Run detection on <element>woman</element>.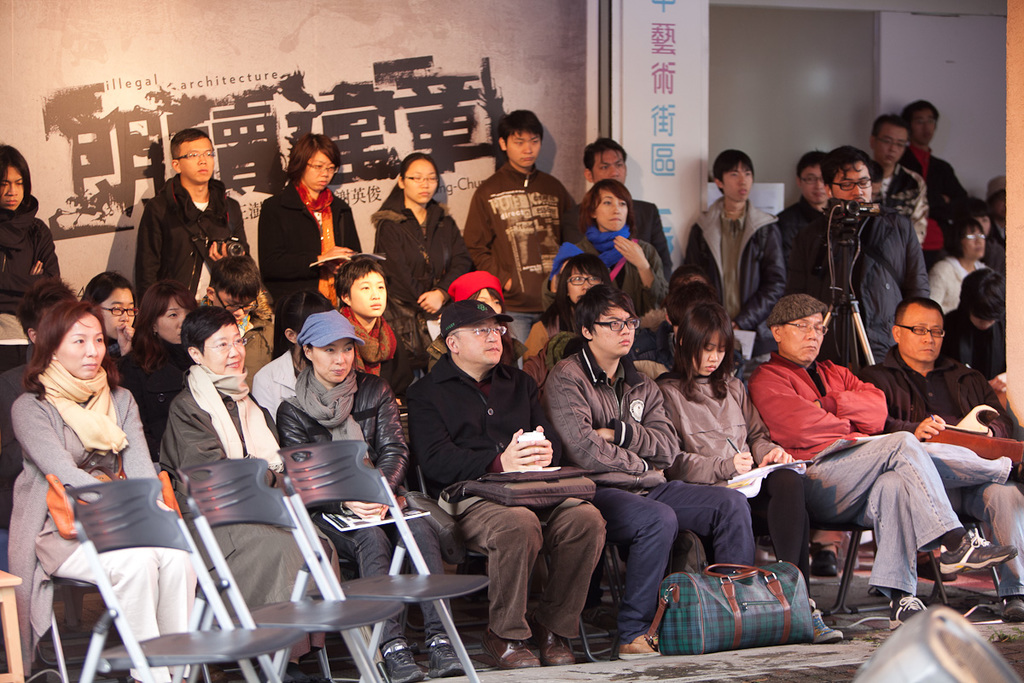
Result: {"left": 279, "top": 313, "right": 472, "bottom": 682}.
